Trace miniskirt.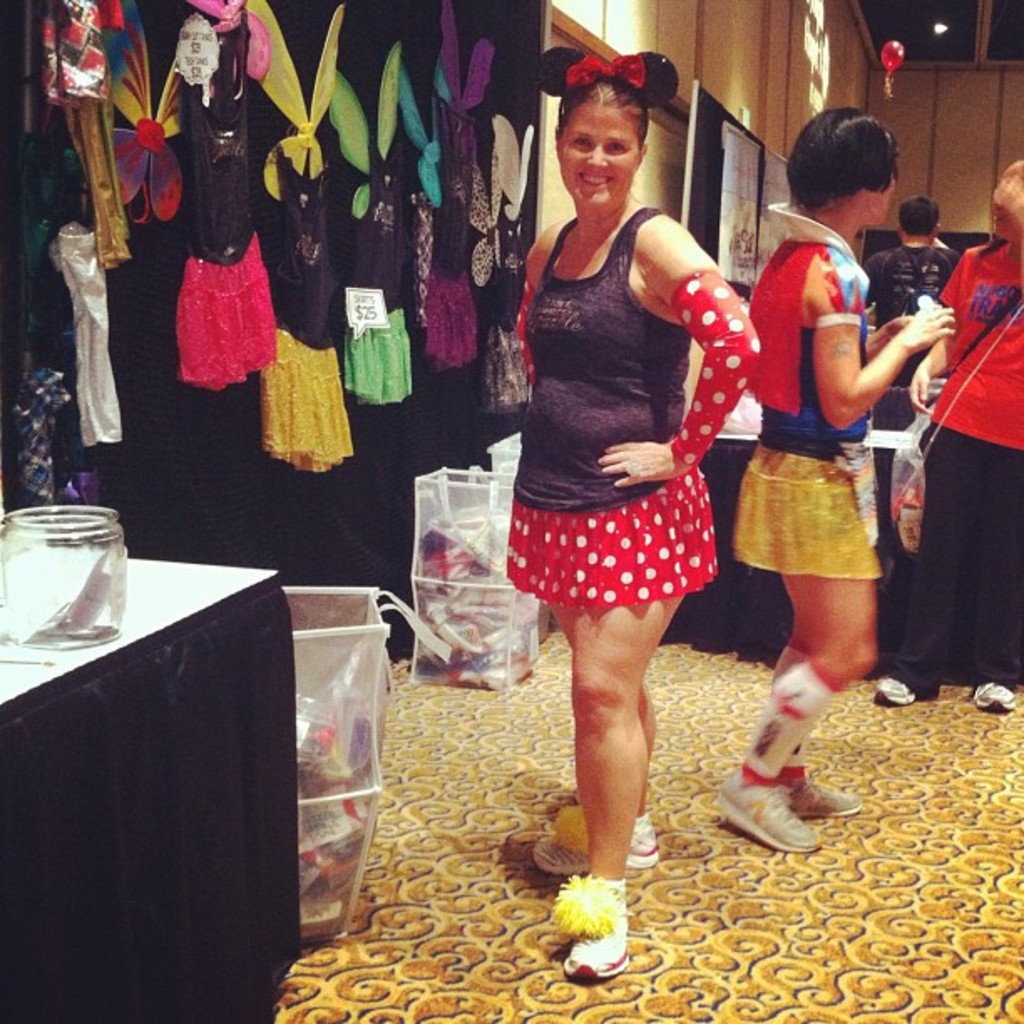
Traced to {"x1": 731, "y1": 452, "x2": 883, "y2": 582}.
